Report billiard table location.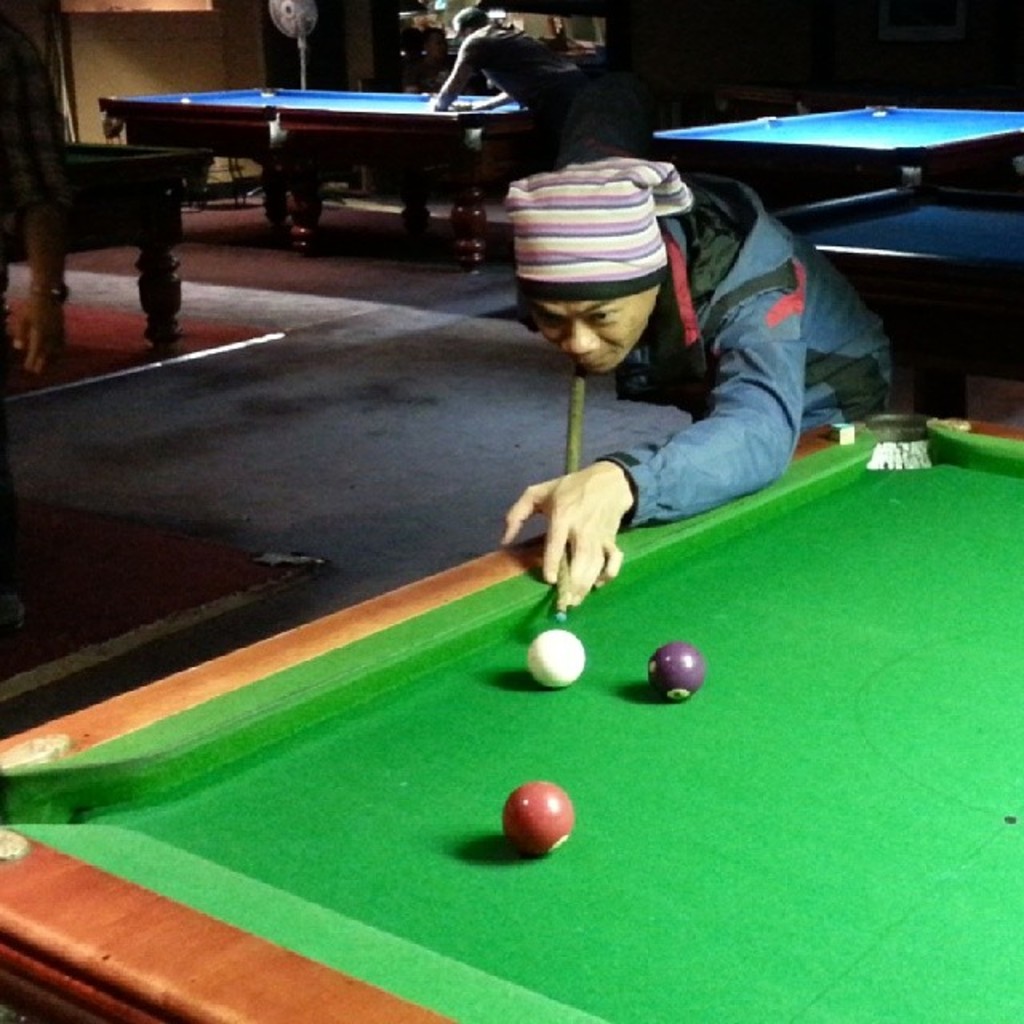
Report: <bbox>638, 101, 1022, 186</bbox>.
